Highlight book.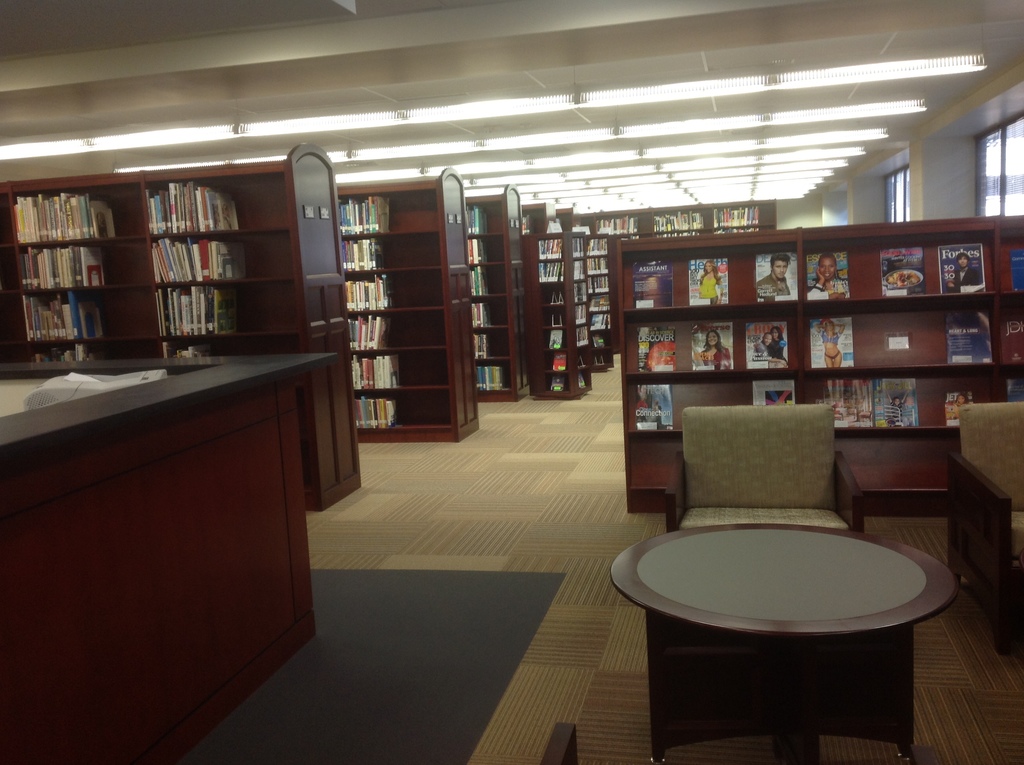
Highlighted region: BBox(939, 243, 993, 295).
